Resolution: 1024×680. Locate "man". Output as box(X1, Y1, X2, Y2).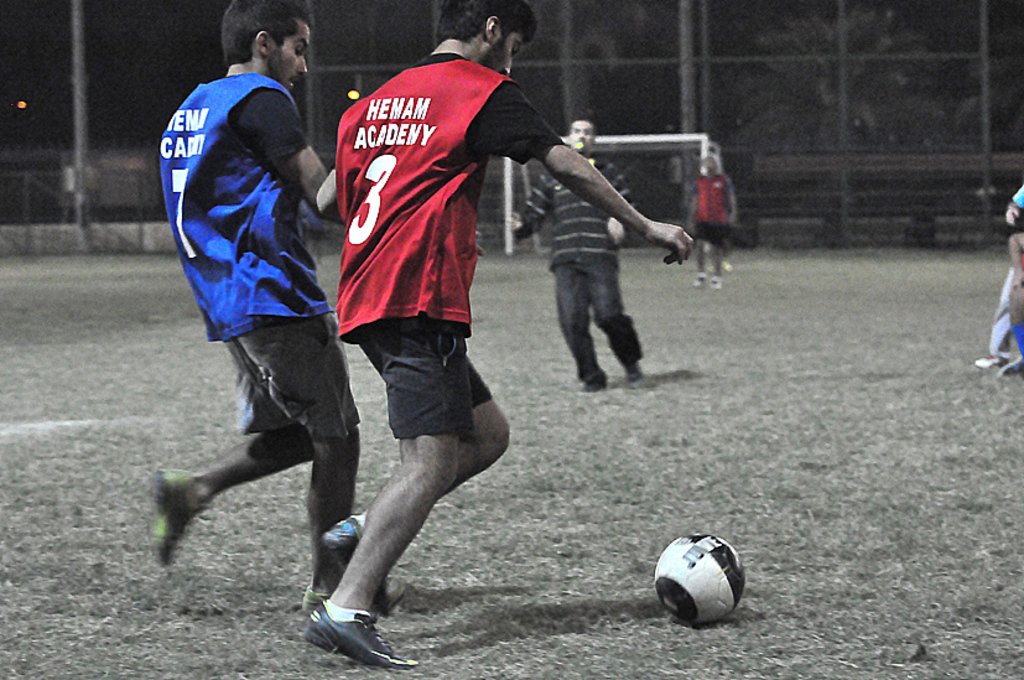
box(142, 6, 375, 629).
